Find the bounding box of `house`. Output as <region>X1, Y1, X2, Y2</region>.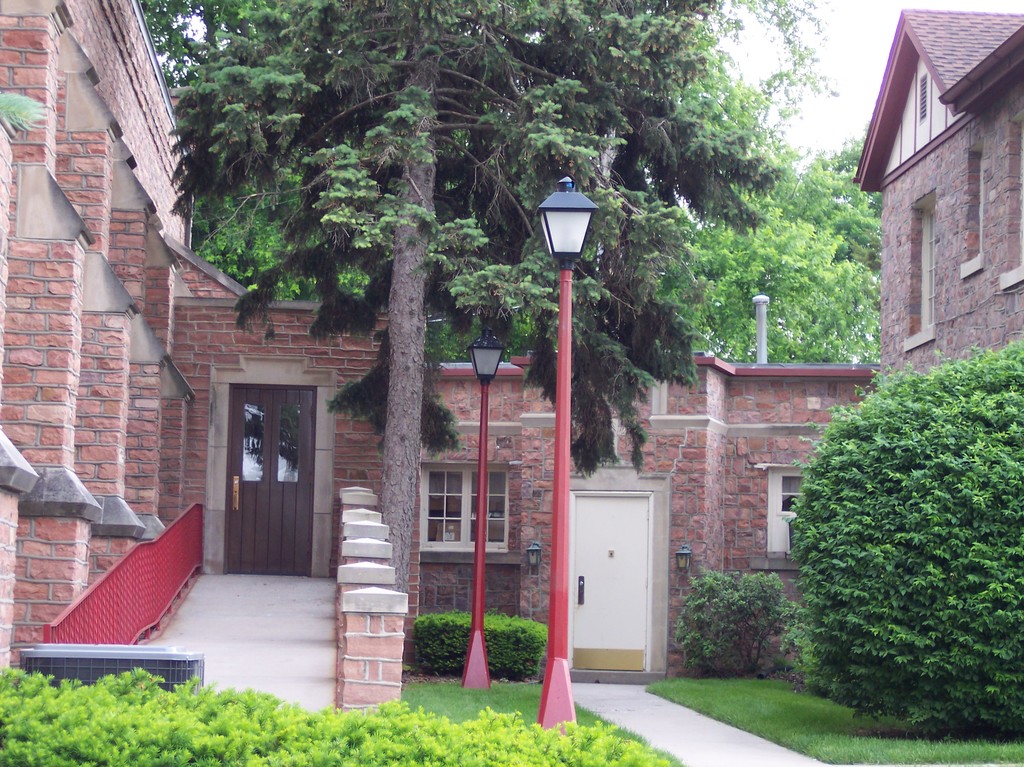
<region>848, 0, 1023, 391</region>.
